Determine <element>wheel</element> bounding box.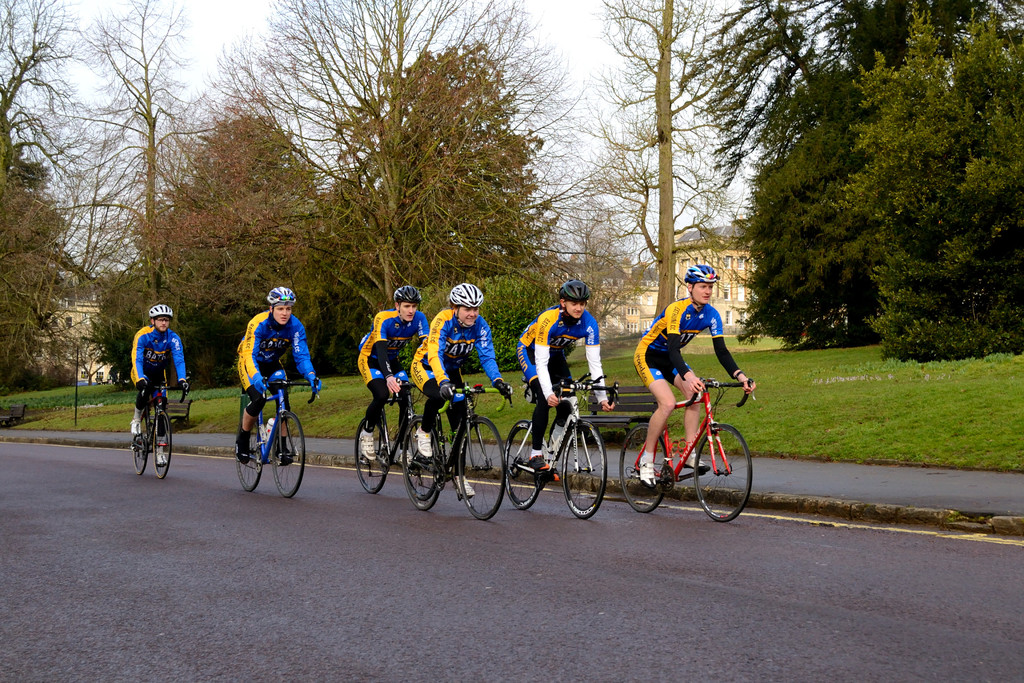
Determined: 504/421/543/511.
